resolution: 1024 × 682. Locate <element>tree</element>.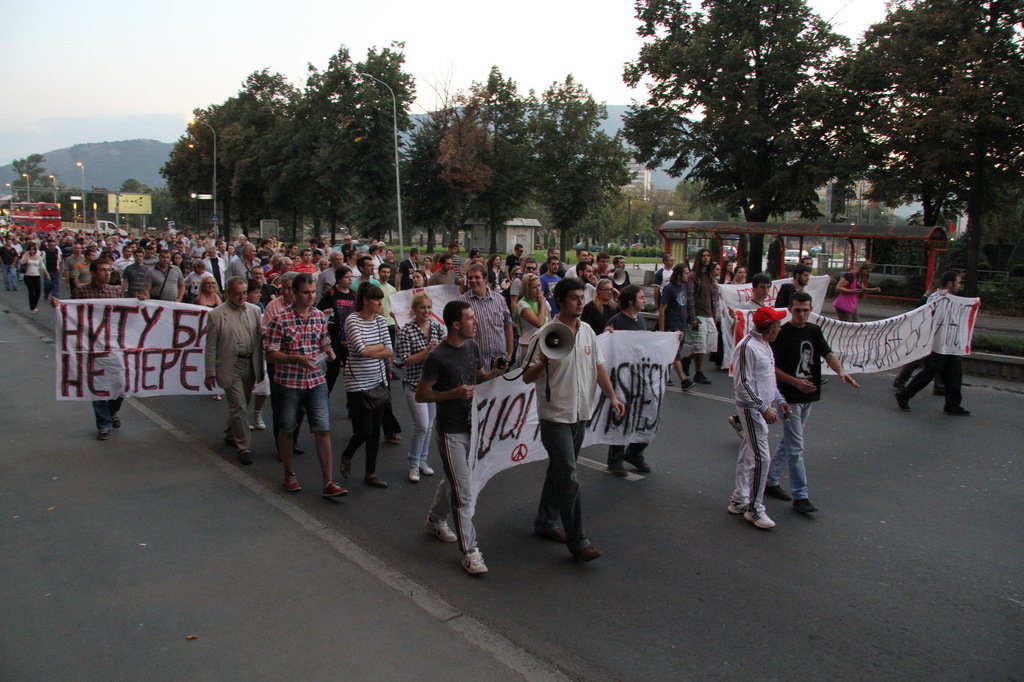
616/0/858/274.
